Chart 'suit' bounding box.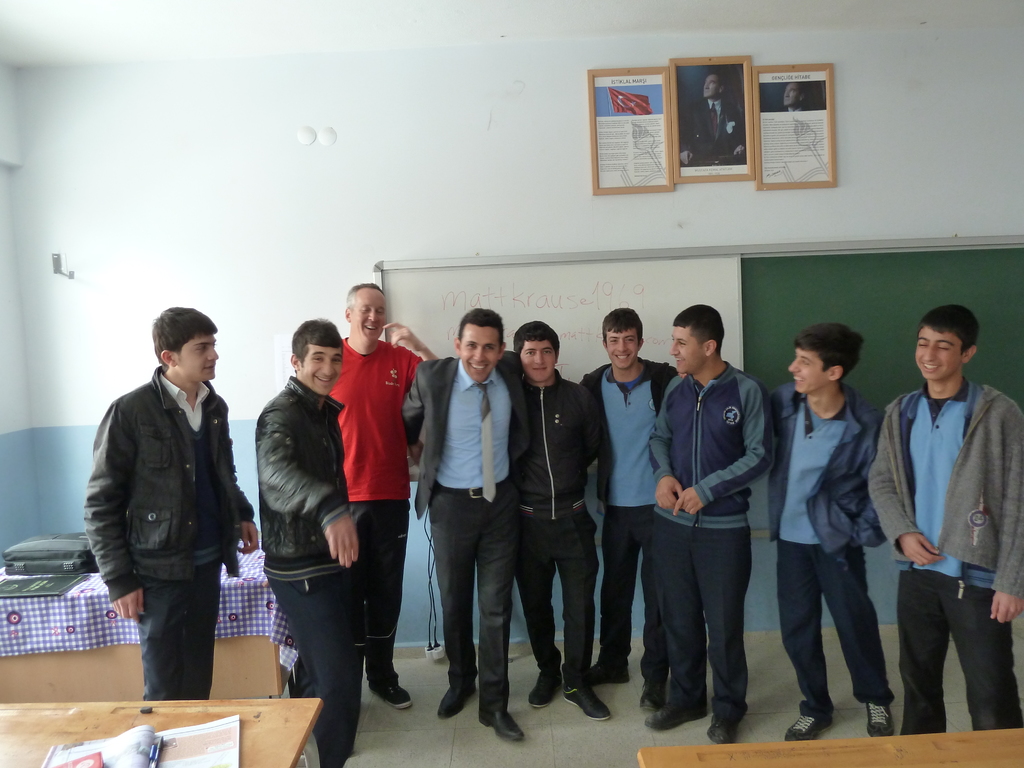
Charted: x1=416, y1=330, x2=529, y2=726.
